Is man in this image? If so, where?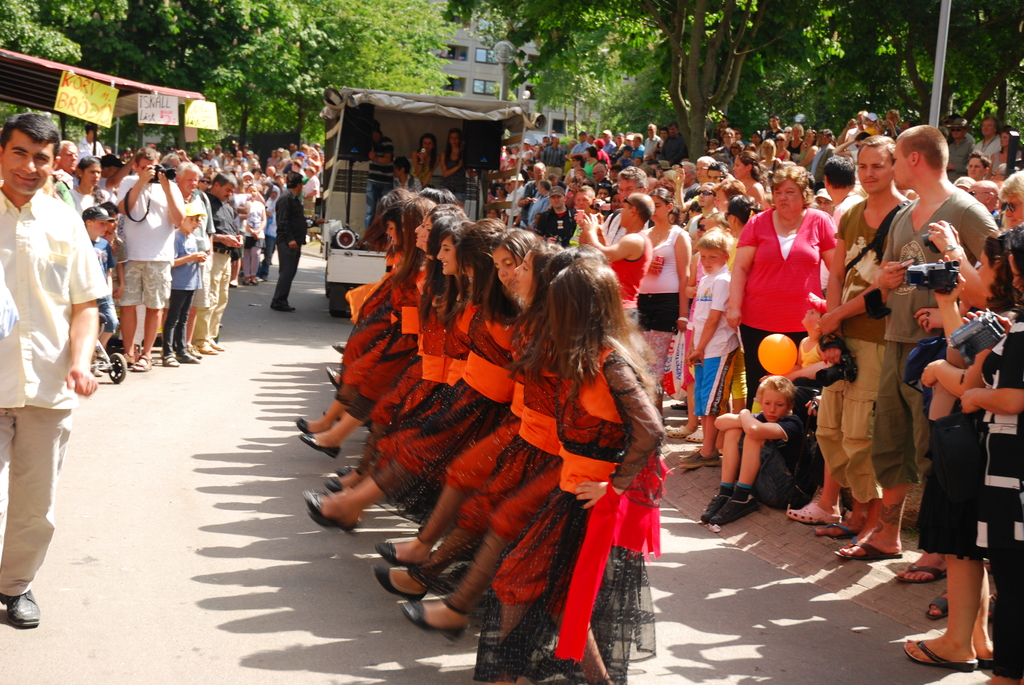
Yes, at 116:146:186:365.
